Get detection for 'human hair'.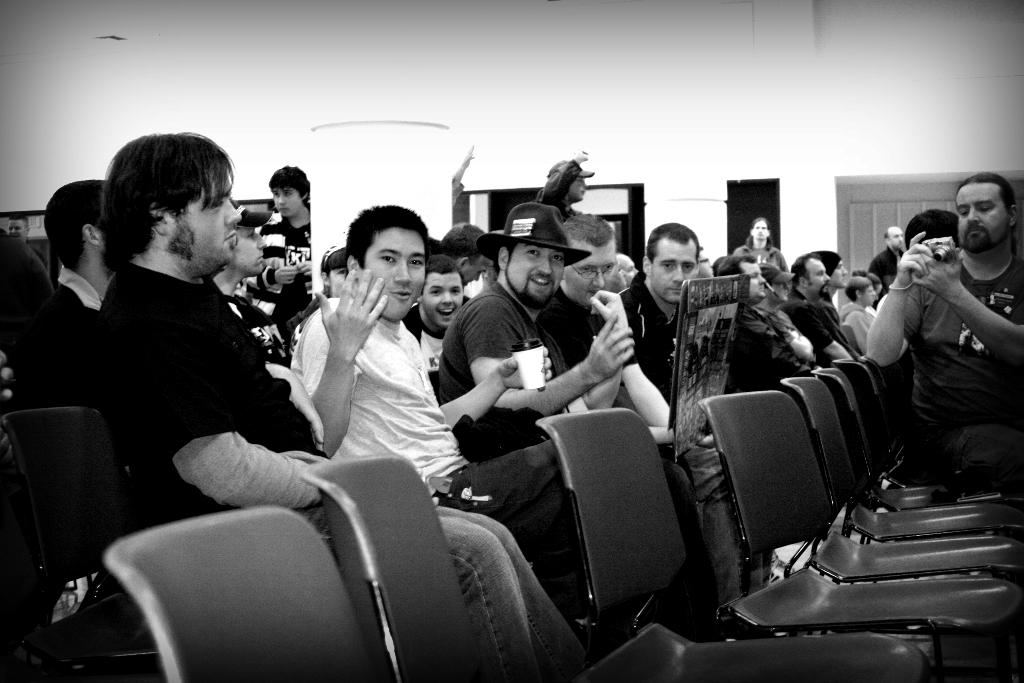
Detection: locate(719, 252, 755, 277).
